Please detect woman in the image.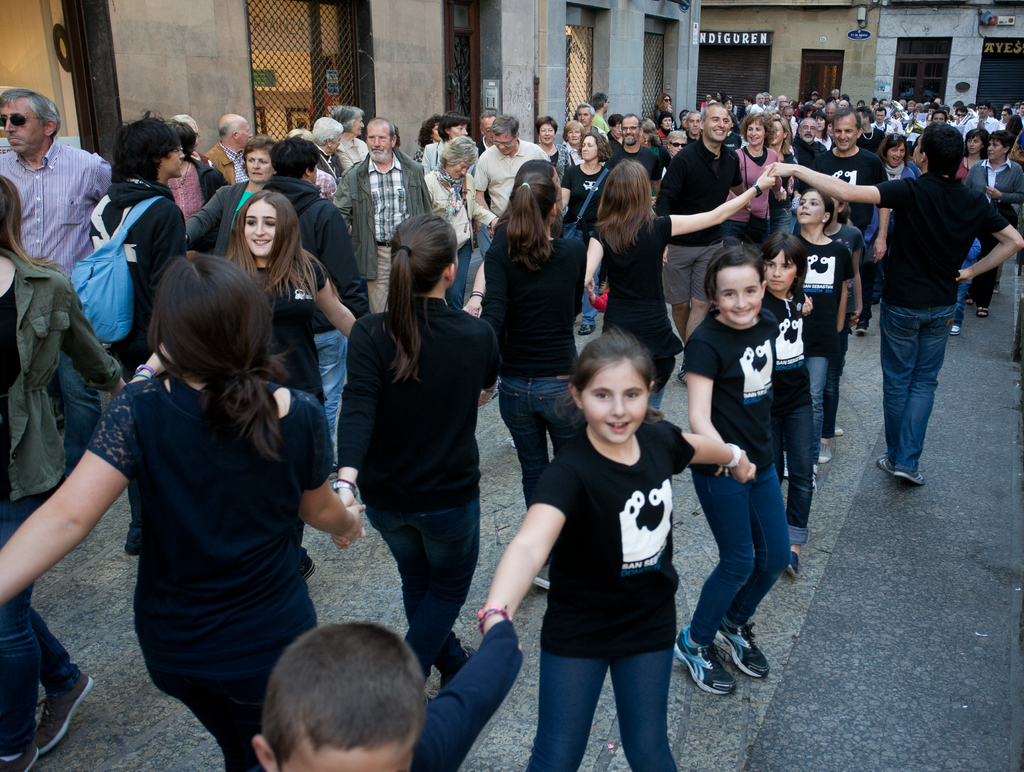
{"x1": 698, "y1": 93, "x2": 712, "y2": 111}.
